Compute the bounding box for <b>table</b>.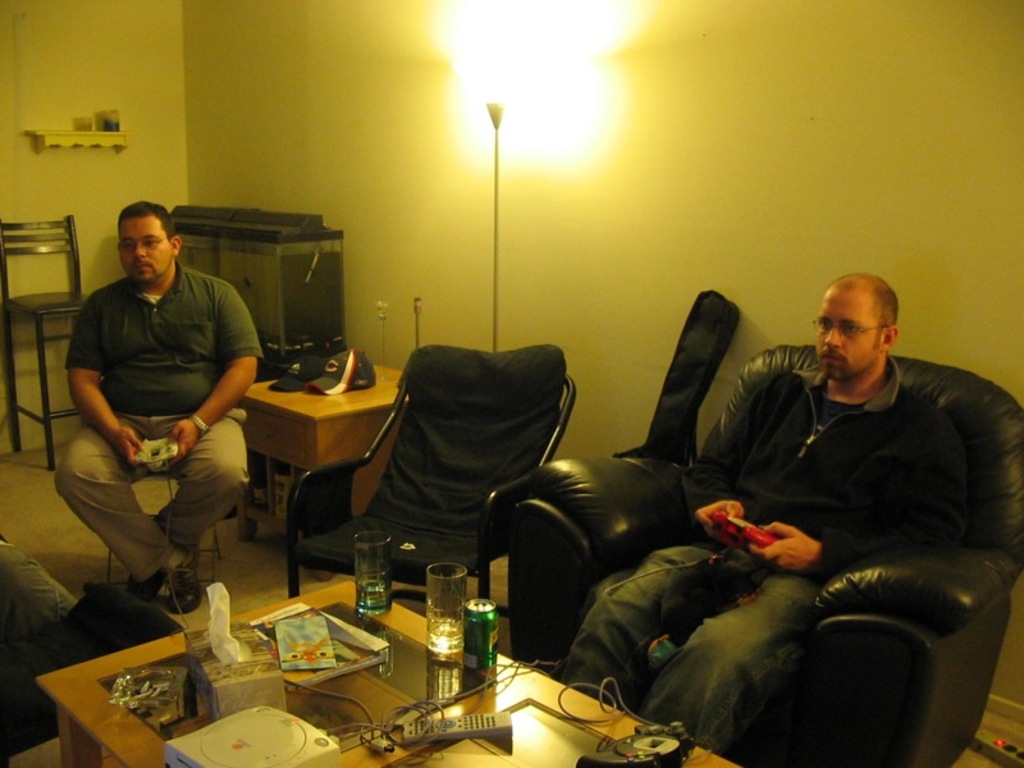
{"x1": 29, "y1": 581, "x2": 739, "y2": 767}.
